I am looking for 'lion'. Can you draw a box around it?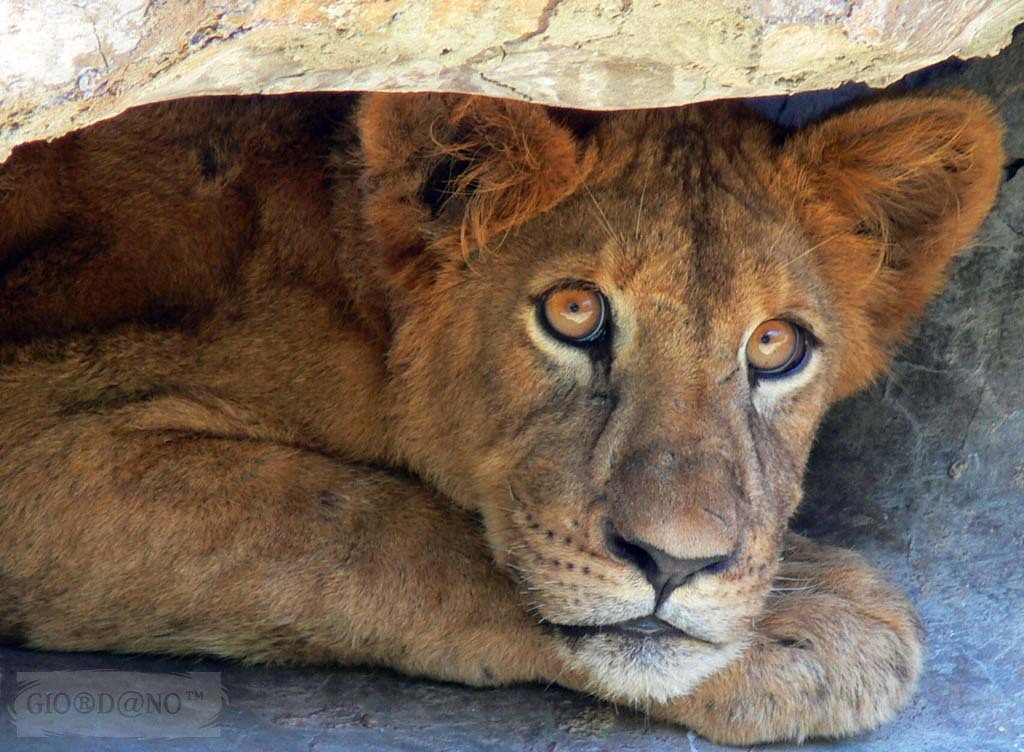
Sure, the bounding box is left=0, top=89, right=1007, bottom=746.
